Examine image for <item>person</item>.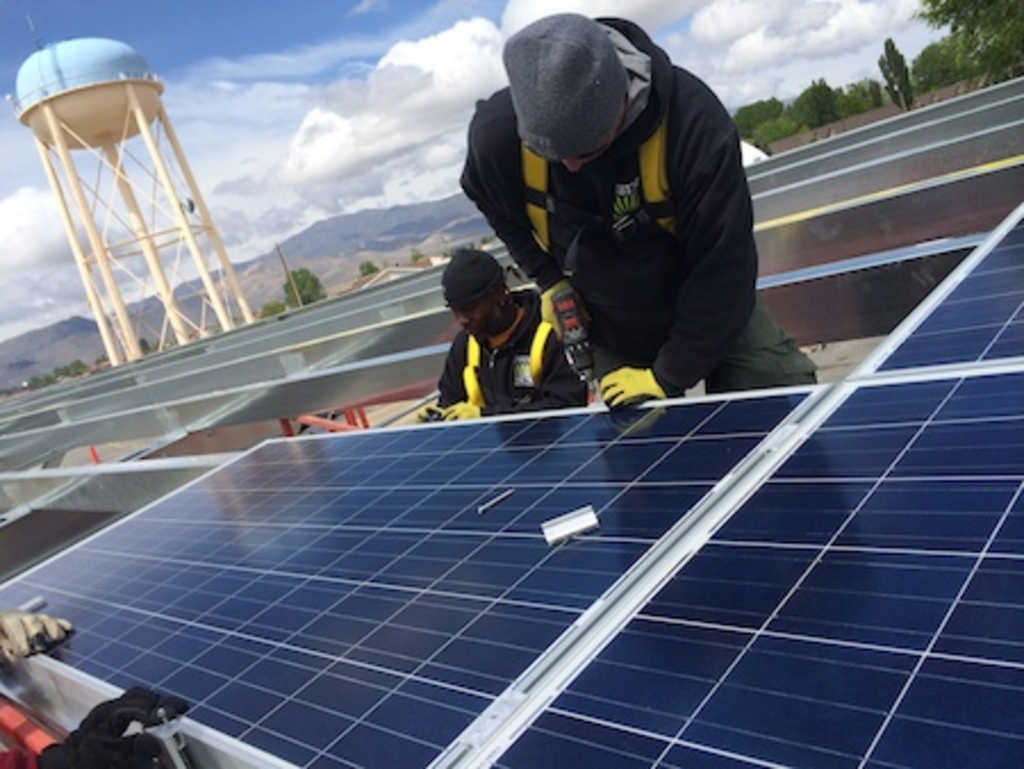
Examination result: {"x1": 421, "y1": 248, "x2": 587, "y2": 419}.
